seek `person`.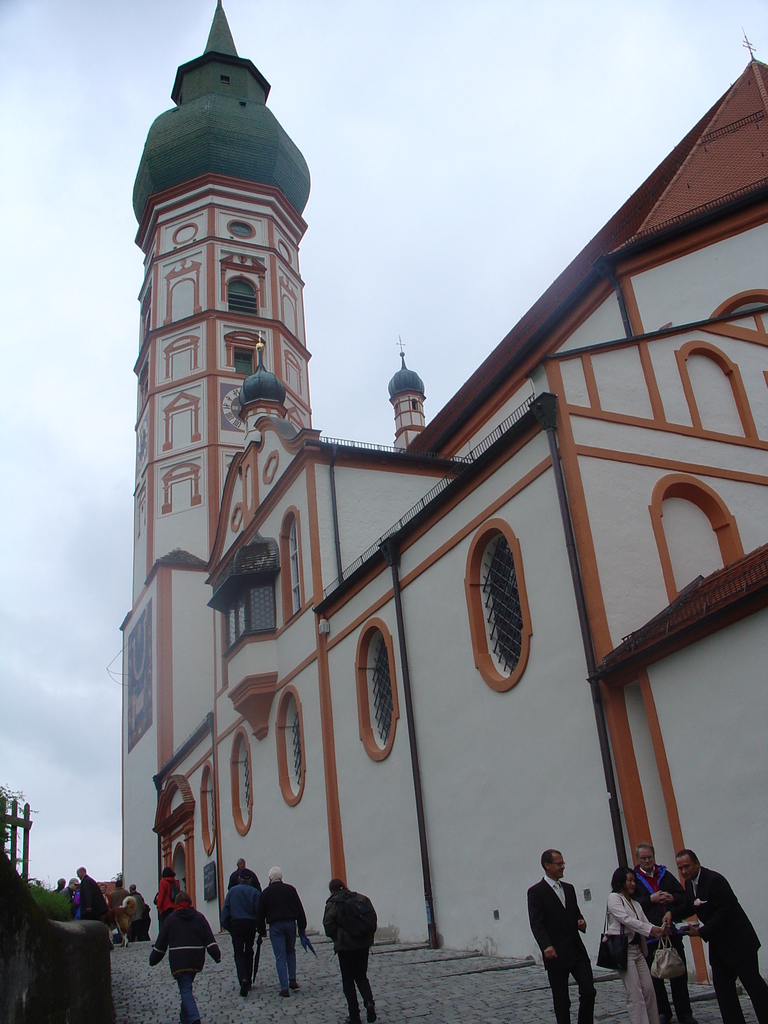
(151,868,188,924).
